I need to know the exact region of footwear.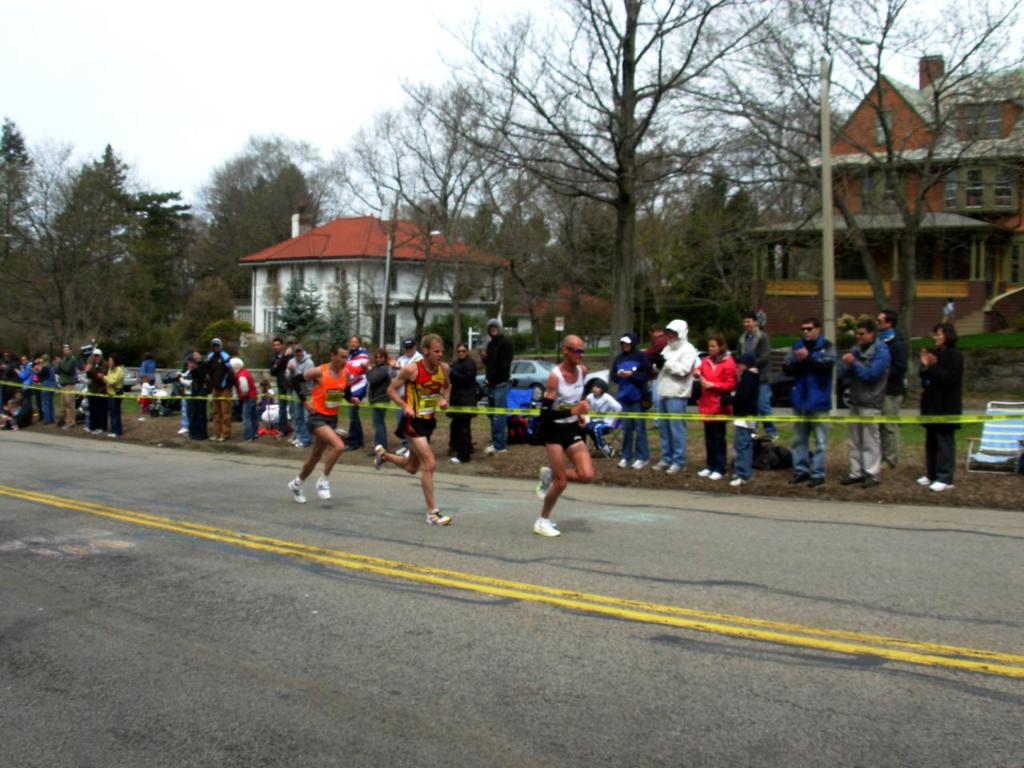
Region: [x1=313, y1=475, x2=331, y2=499].
